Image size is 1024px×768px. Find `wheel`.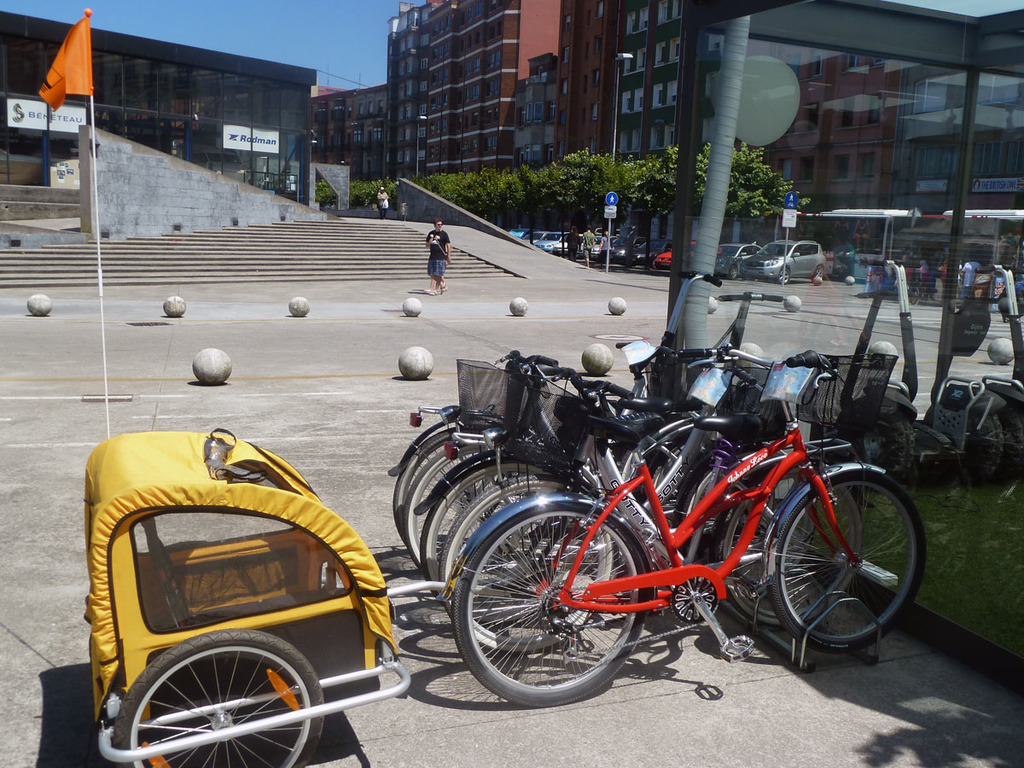
(left=438, top=482, right=612, bottom=655).
